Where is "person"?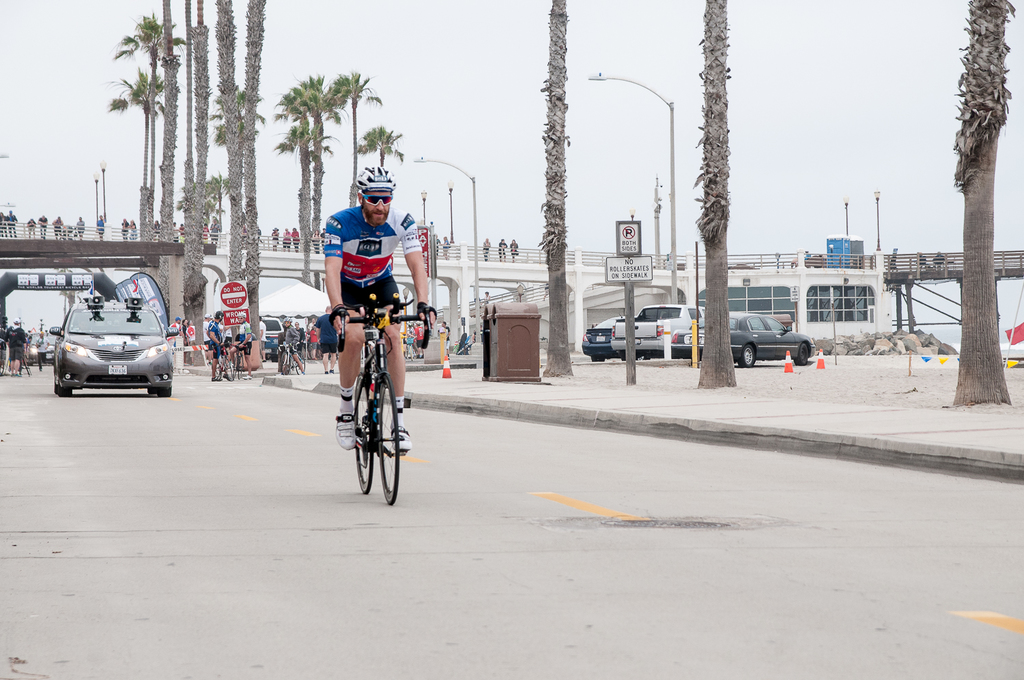
Rect(8, 324, 19, 377).
